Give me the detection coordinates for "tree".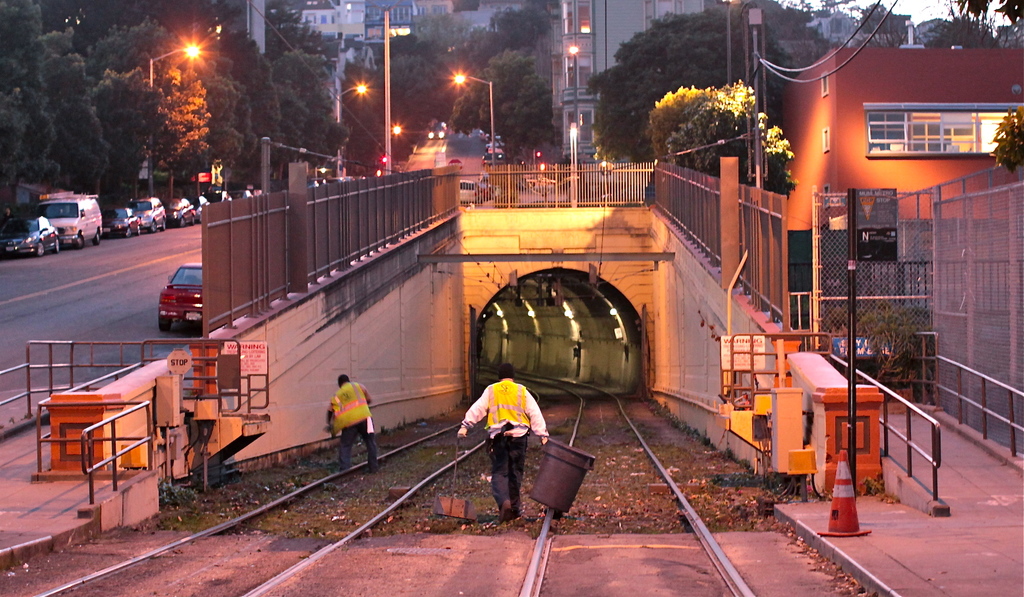
(941, 0, 993, 33).
